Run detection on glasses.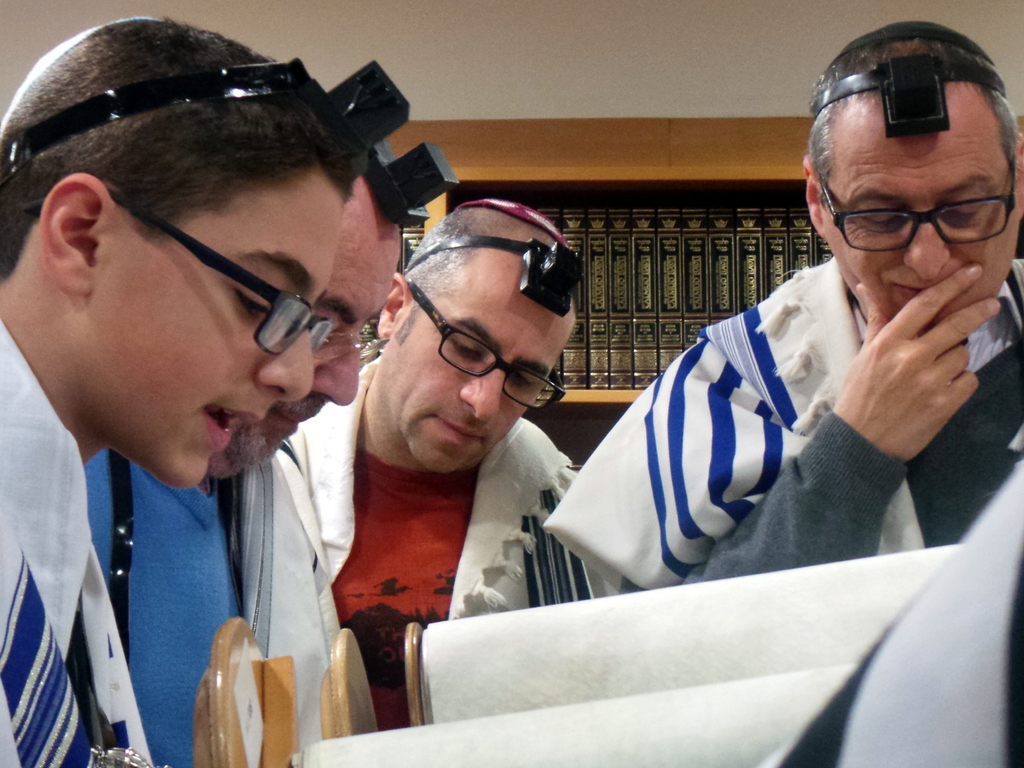
Result: box(813, 157, 1020, 253).
